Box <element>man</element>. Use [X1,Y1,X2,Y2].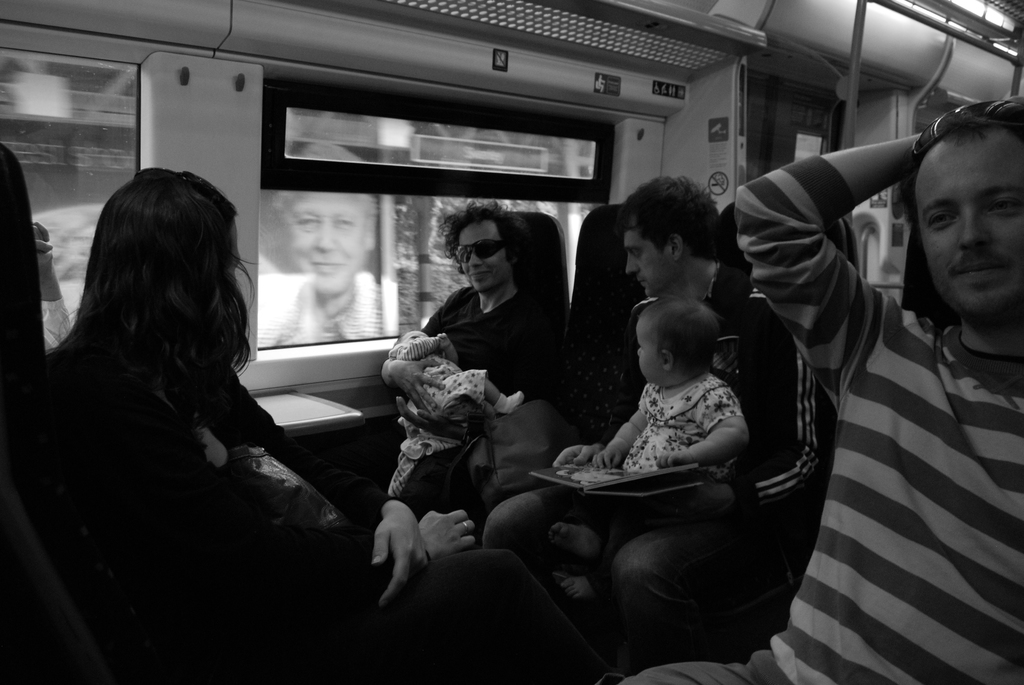
[482,175,820,656].
